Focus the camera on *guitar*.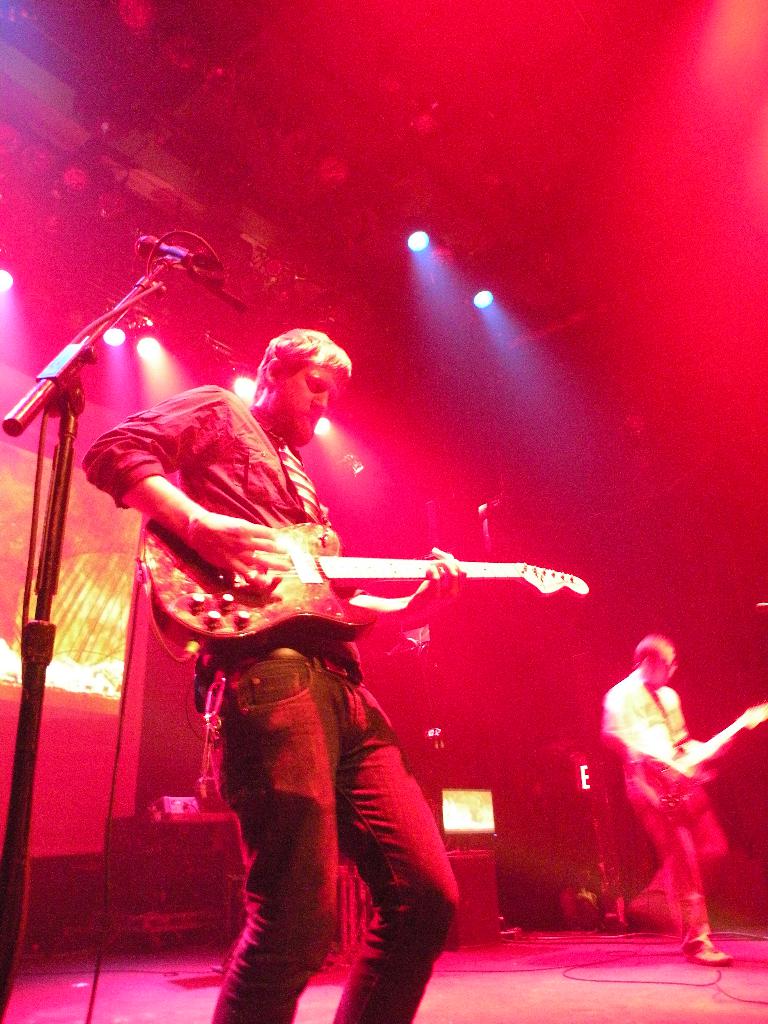
Focus region: BBox(136, 540, 584, 659).
